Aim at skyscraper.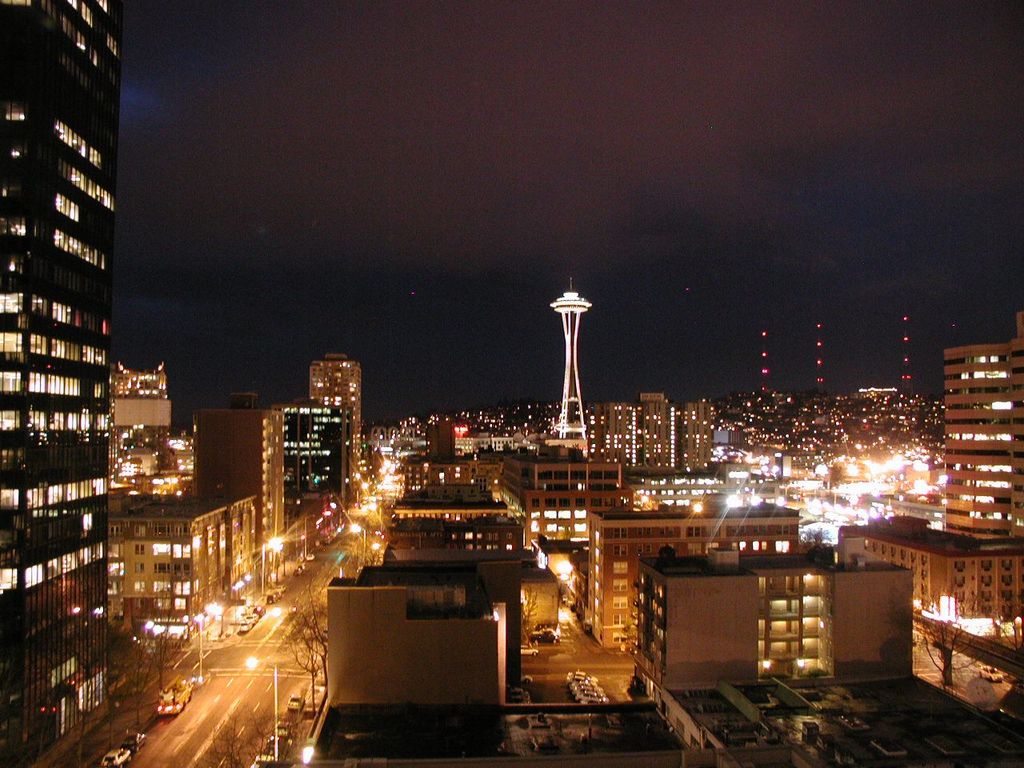
Aimed at {"left": 634, "top": 394, "right": 678, "bottom": 474}.
